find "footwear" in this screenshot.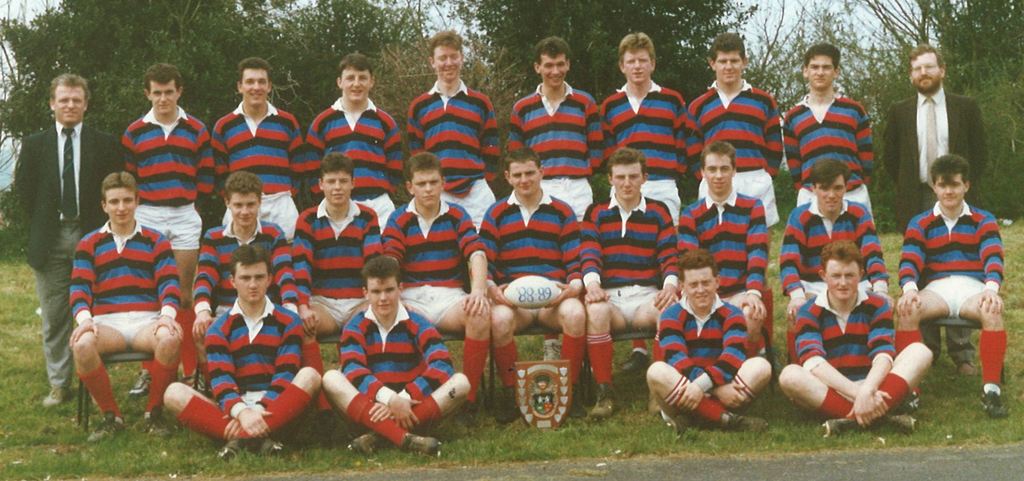
The bounding box for "footwear" is select_region(457, 395, 484, 434).
